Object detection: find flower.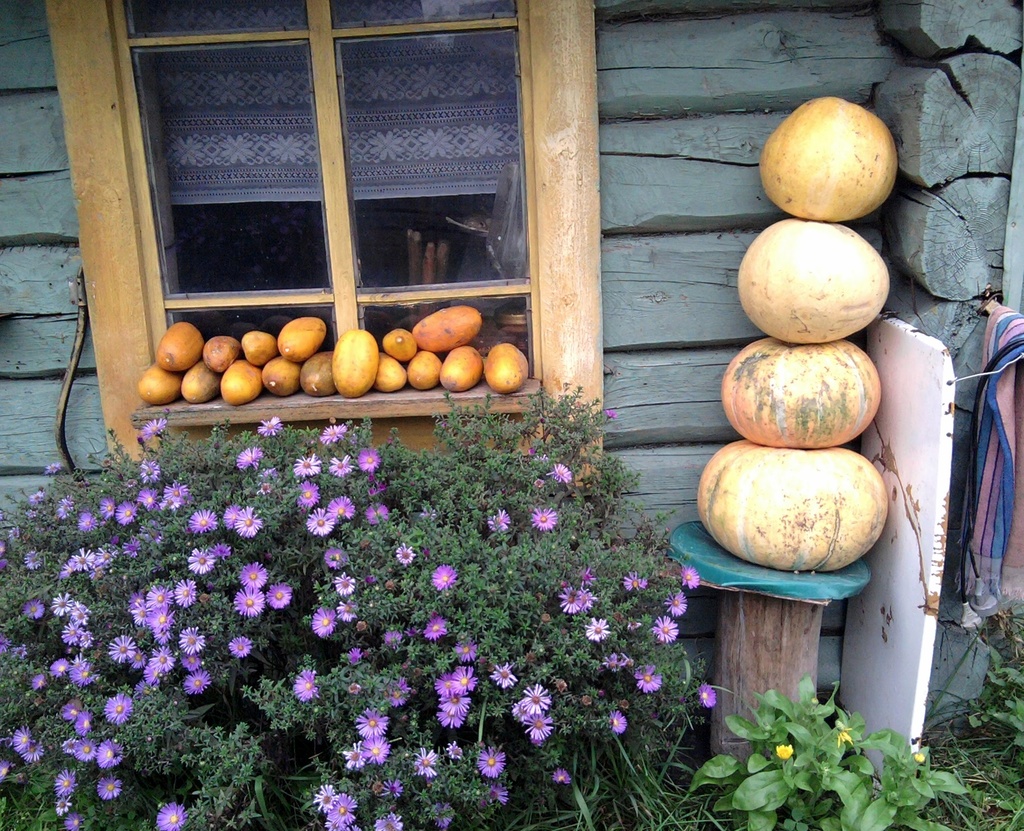
x1=552, y1=463, x2=570, y2=481.
